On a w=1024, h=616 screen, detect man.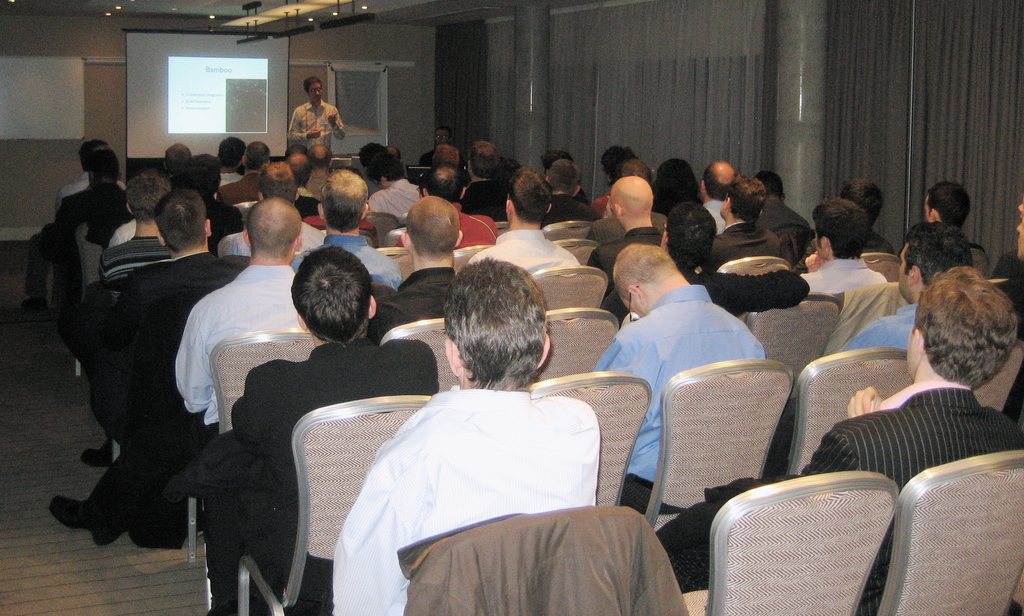
432/143/471/186.
